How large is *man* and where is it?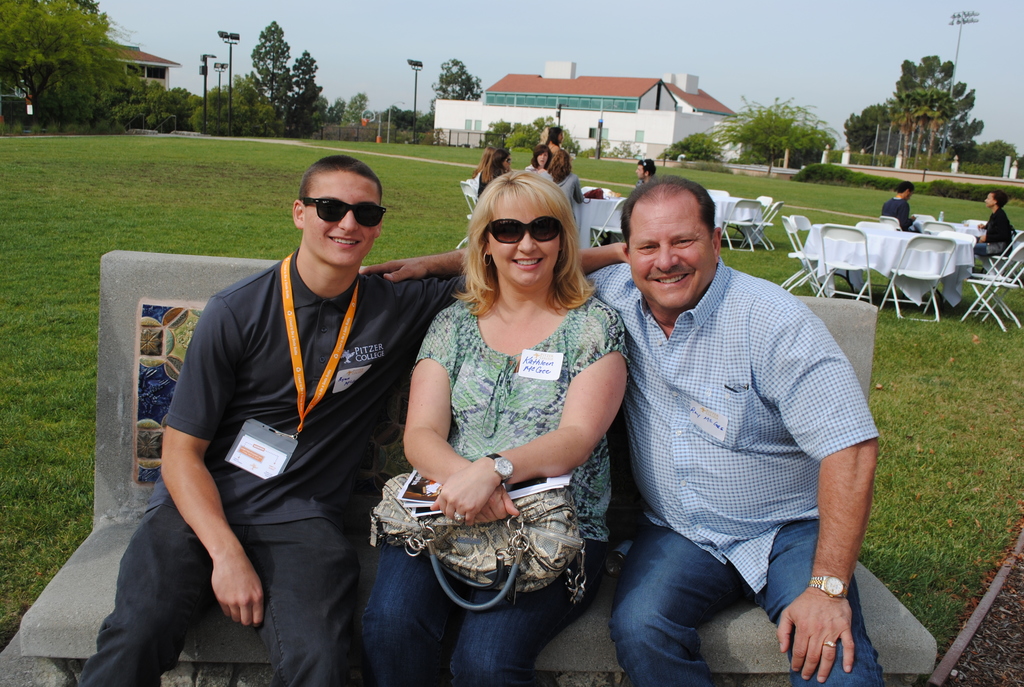
Bounding box: (630, 155, 657, 185).
